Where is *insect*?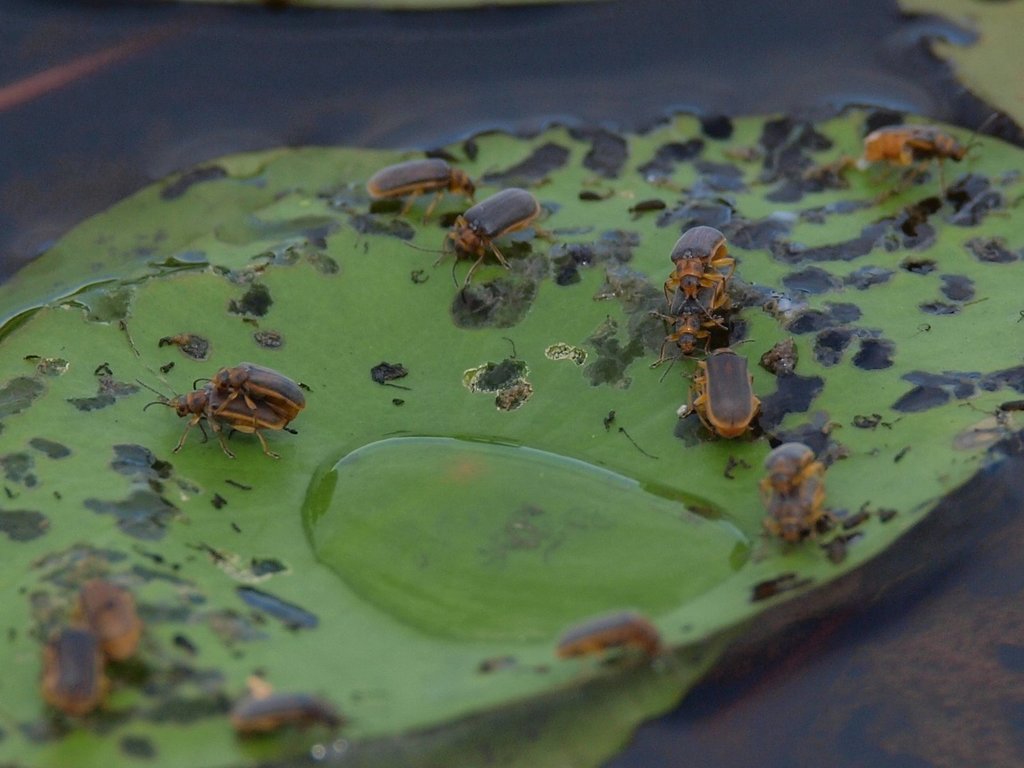
bbox(74, 575, 141, 659).
